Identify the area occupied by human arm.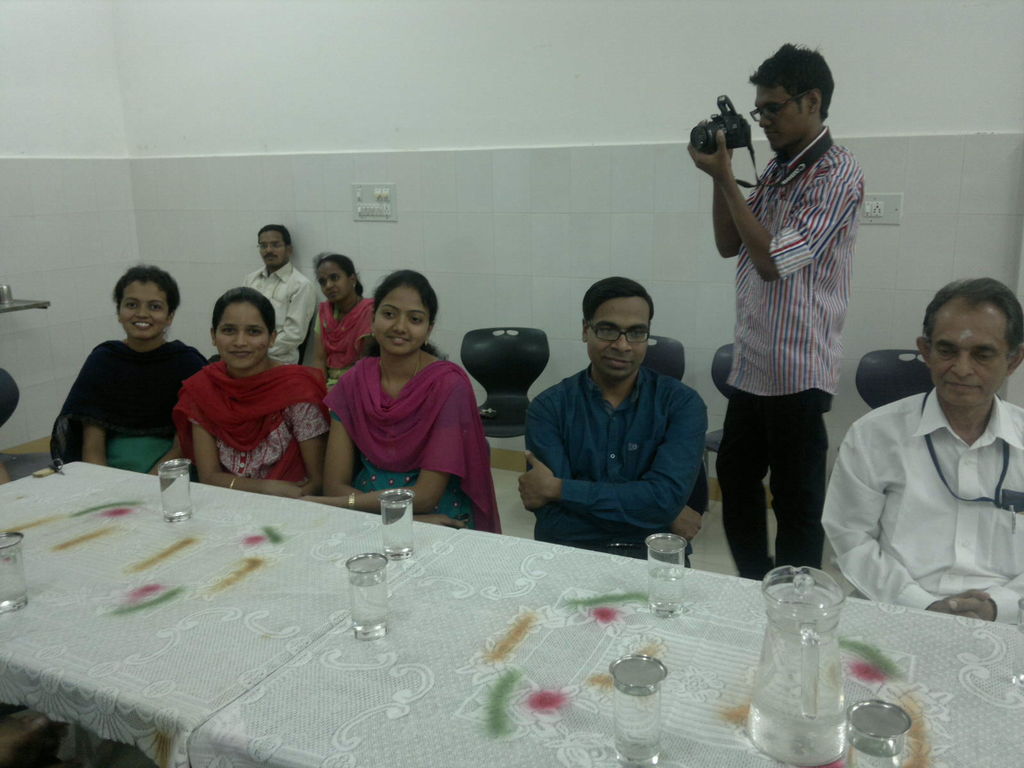
Area: locate(703, 113, 770, 266).
